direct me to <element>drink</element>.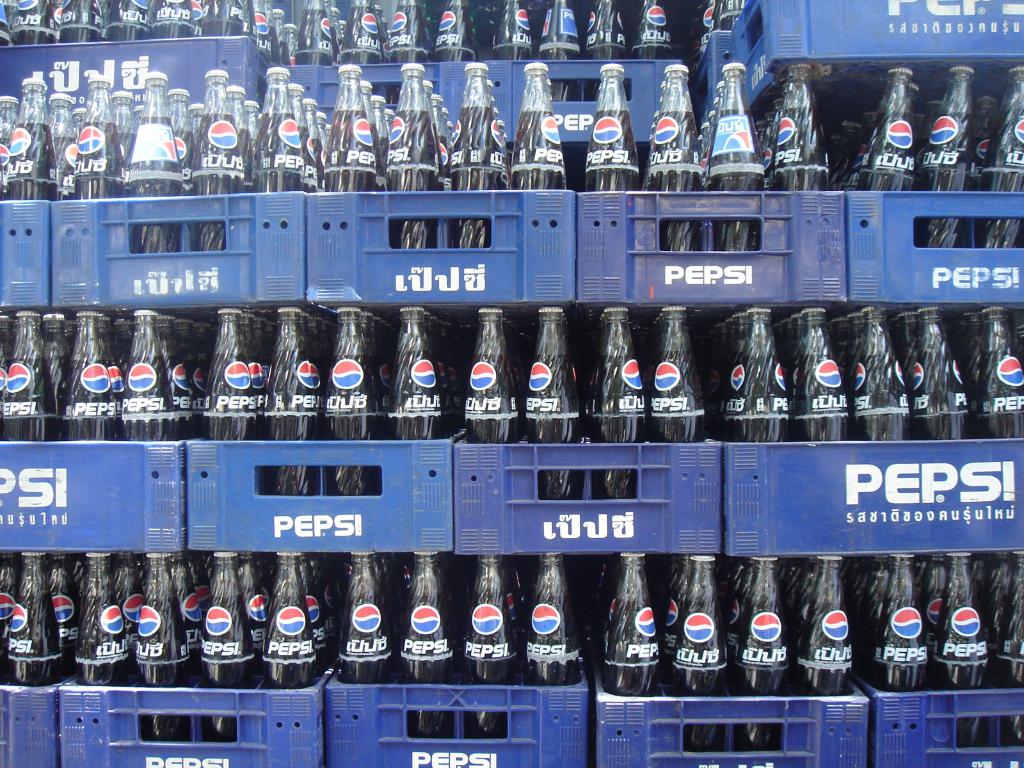
Direction: crop(387, 110, 439, 248).
